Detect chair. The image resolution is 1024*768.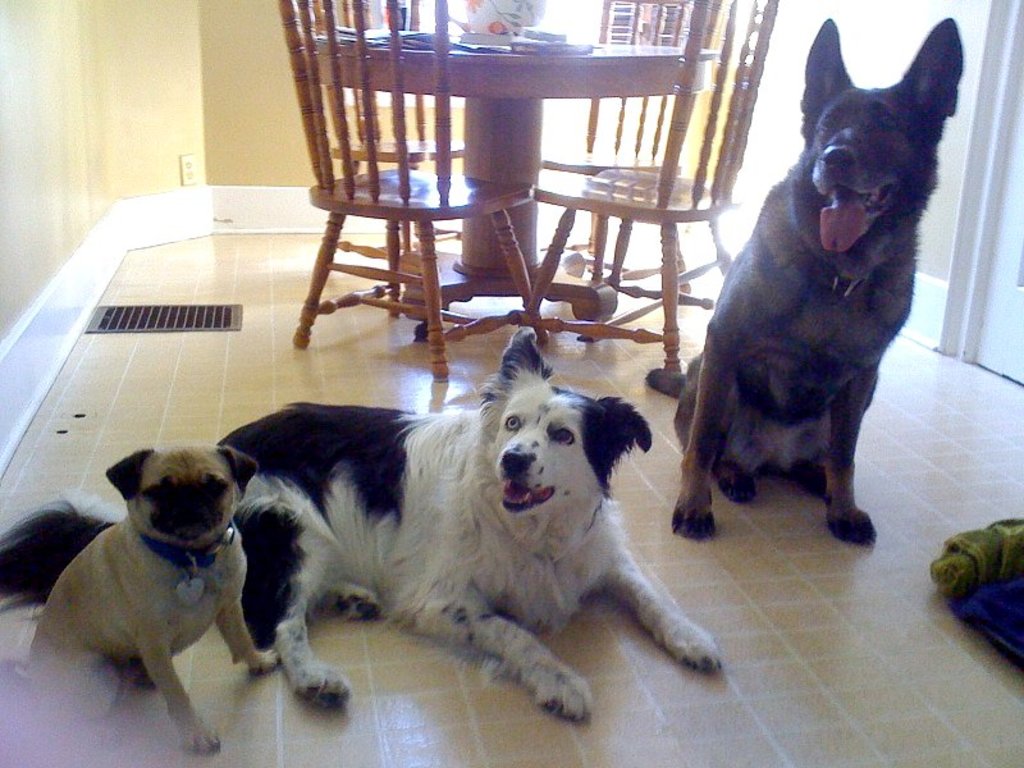
(278, 0, 485, 325).
